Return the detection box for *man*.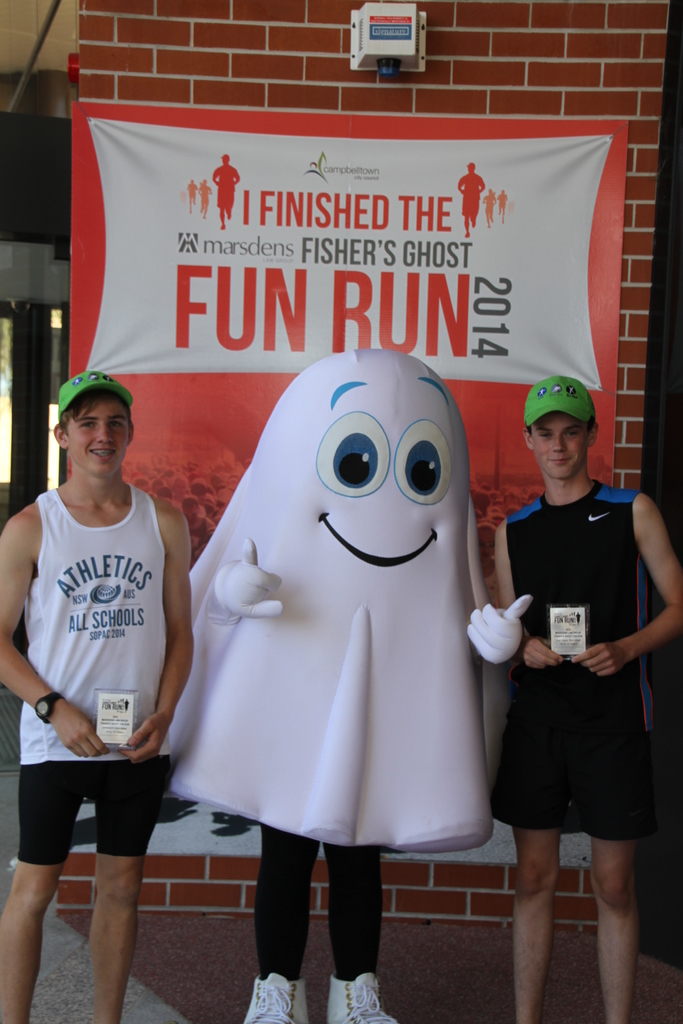
l=10, t=352, r=186, b=1023.
